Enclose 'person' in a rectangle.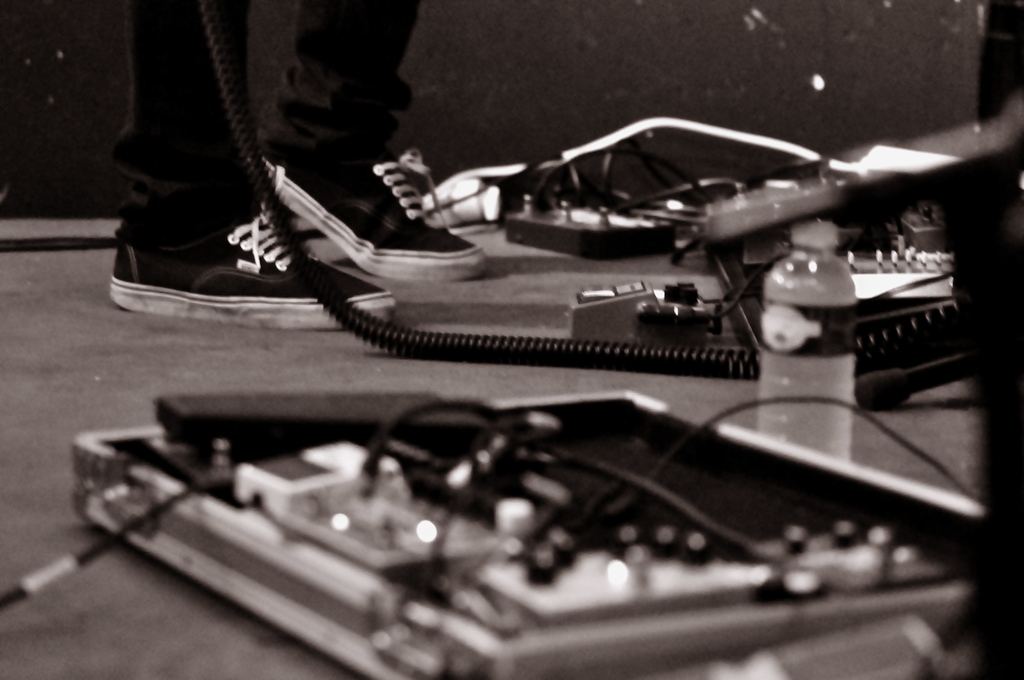
<box>85,4,494,301</box>.
